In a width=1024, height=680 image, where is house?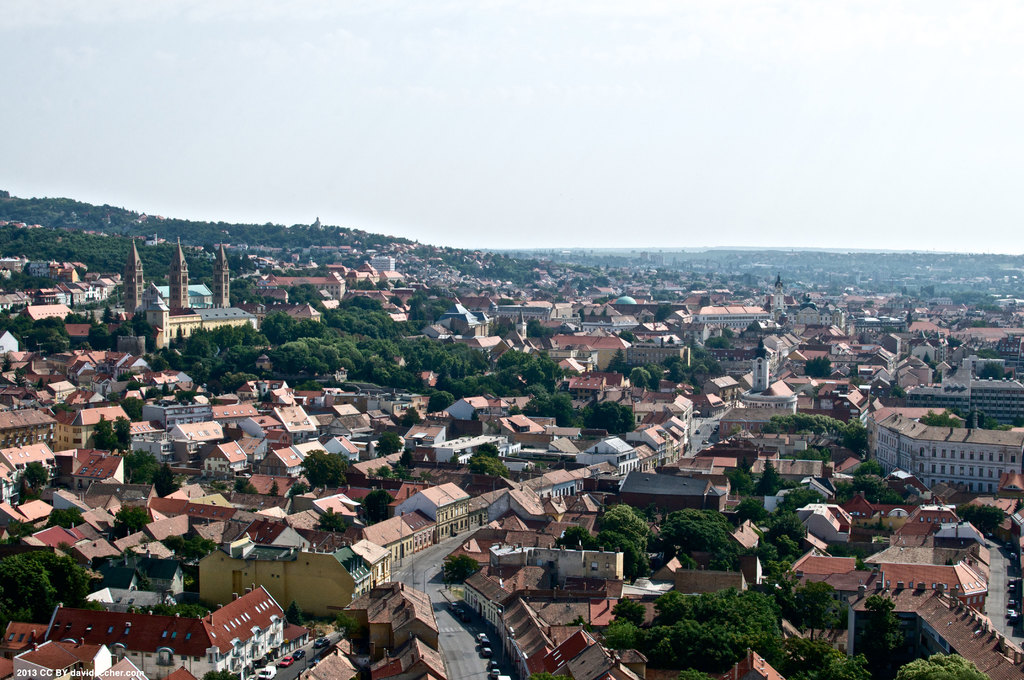
720:644:784:679.
